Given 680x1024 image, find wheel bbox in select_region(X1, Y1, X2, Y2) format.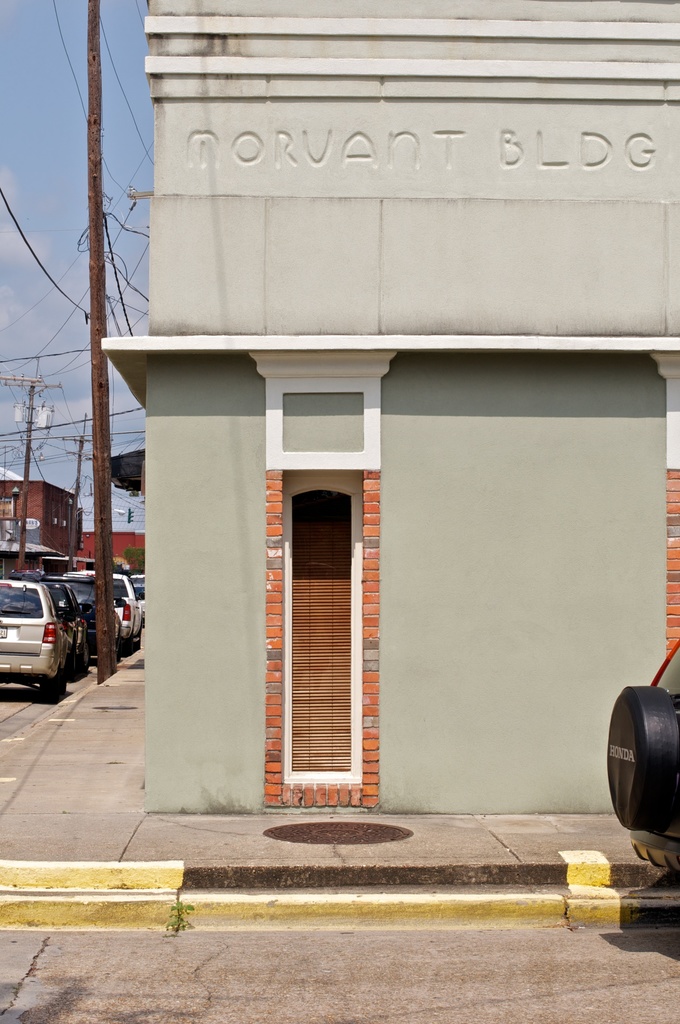
select_region(125, 637, 136, 662).
